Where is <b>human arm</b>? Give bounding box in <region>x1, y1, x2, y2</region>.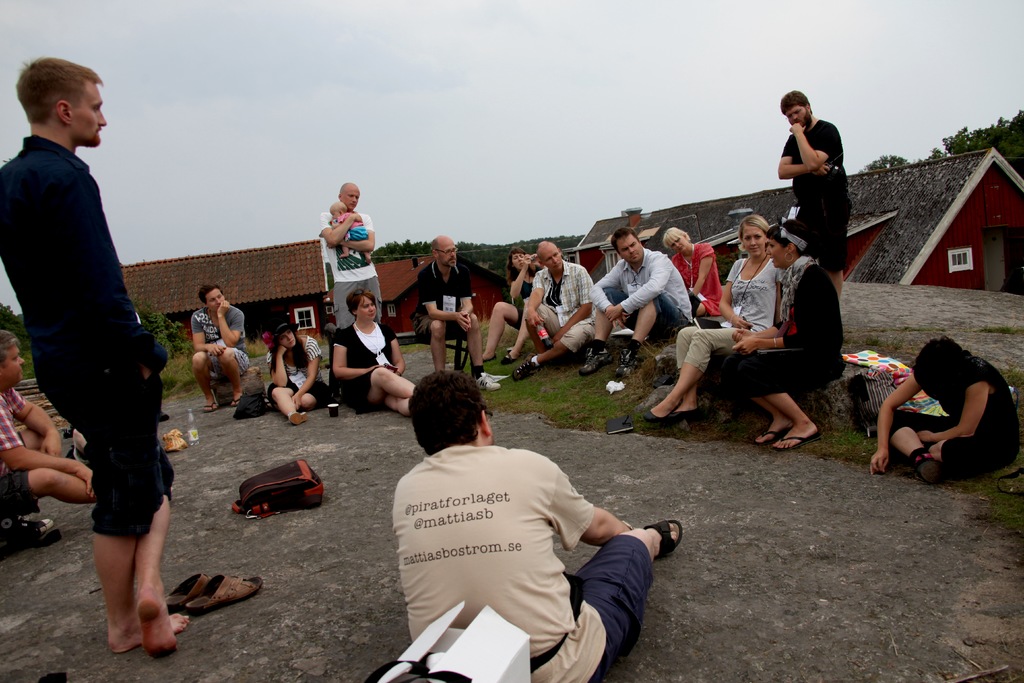
<region>863, 378, 929, 475</region>.
